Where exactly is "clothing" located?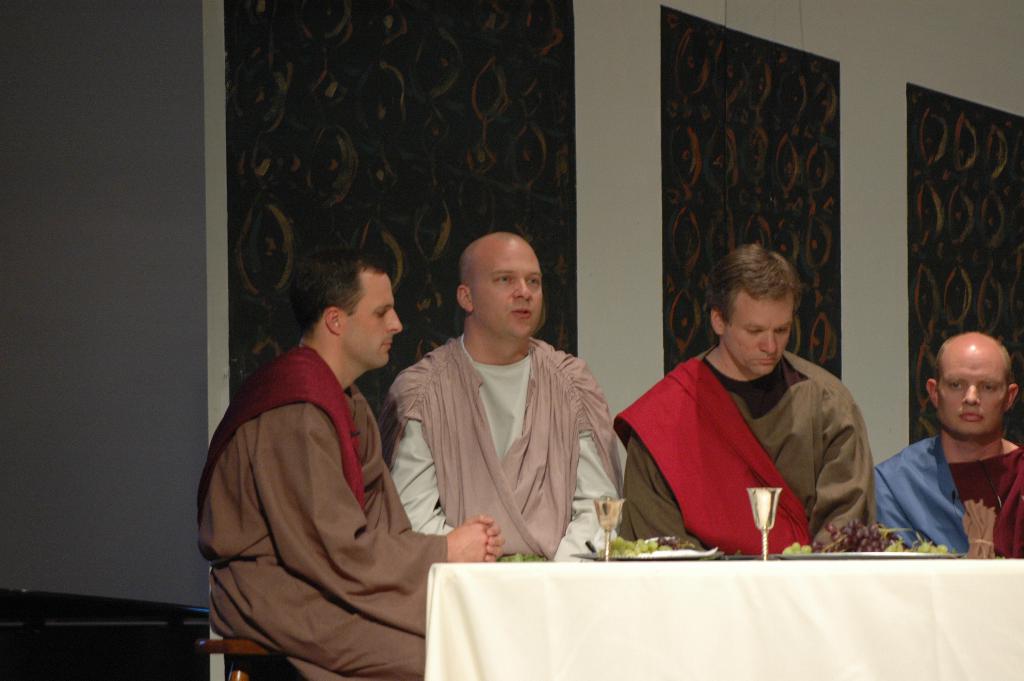
Its bounding box is (left=381, top=330, right=620, bottom=564).
